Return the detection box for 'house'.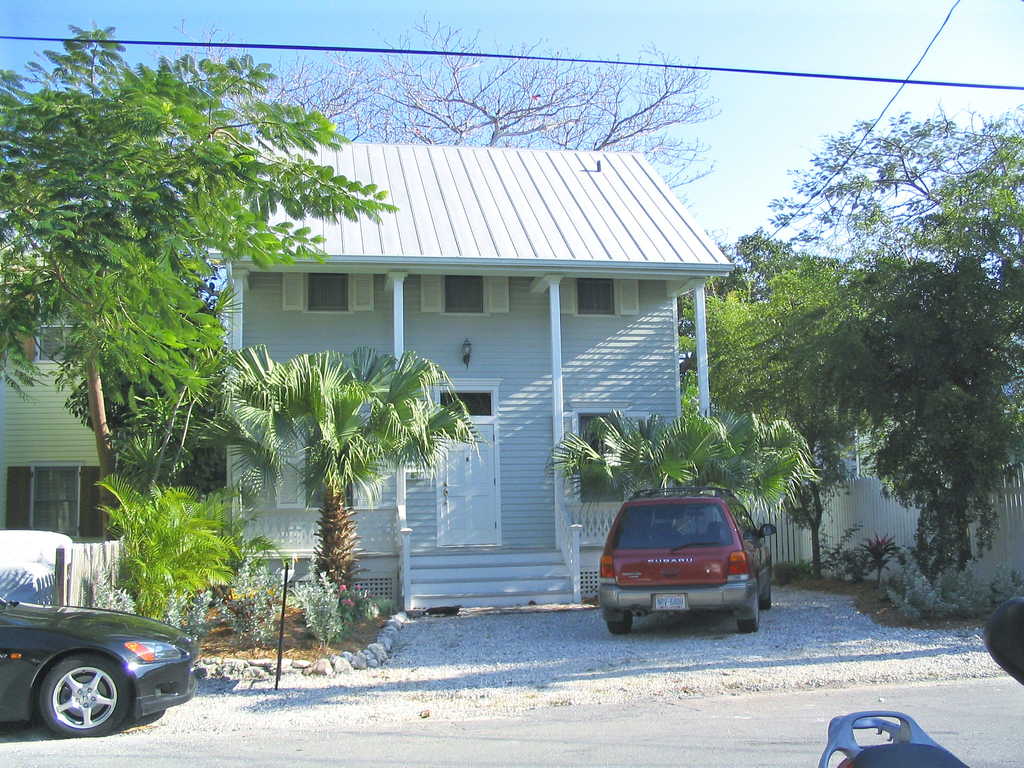
left=0, top=261, right=166, bottom=557.
